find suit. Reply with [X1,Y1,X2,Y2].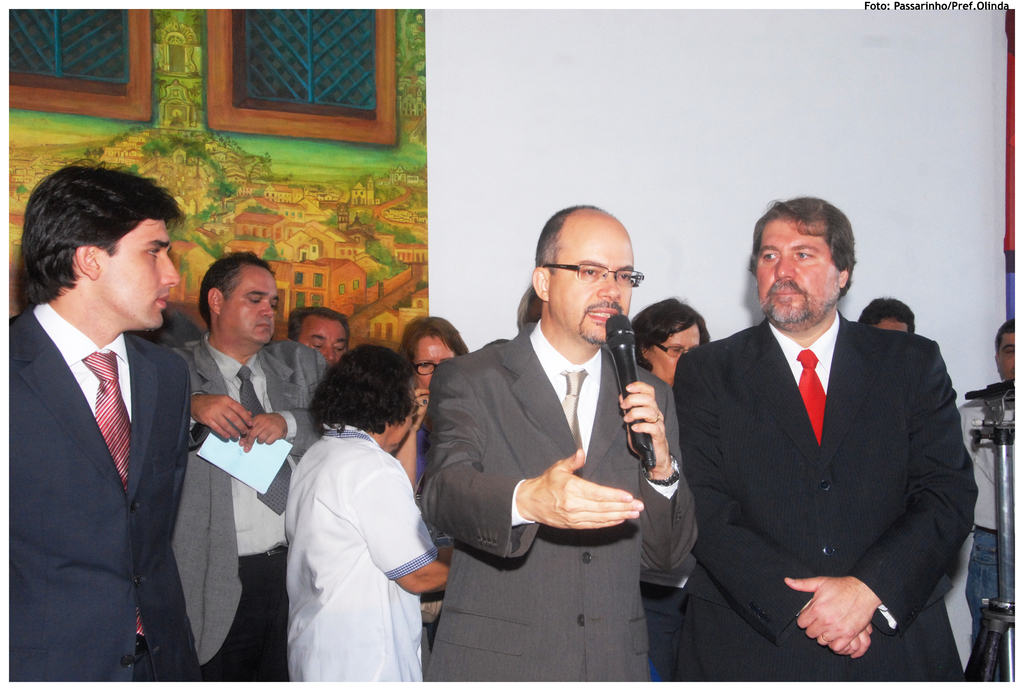
[5,299,204,686].
